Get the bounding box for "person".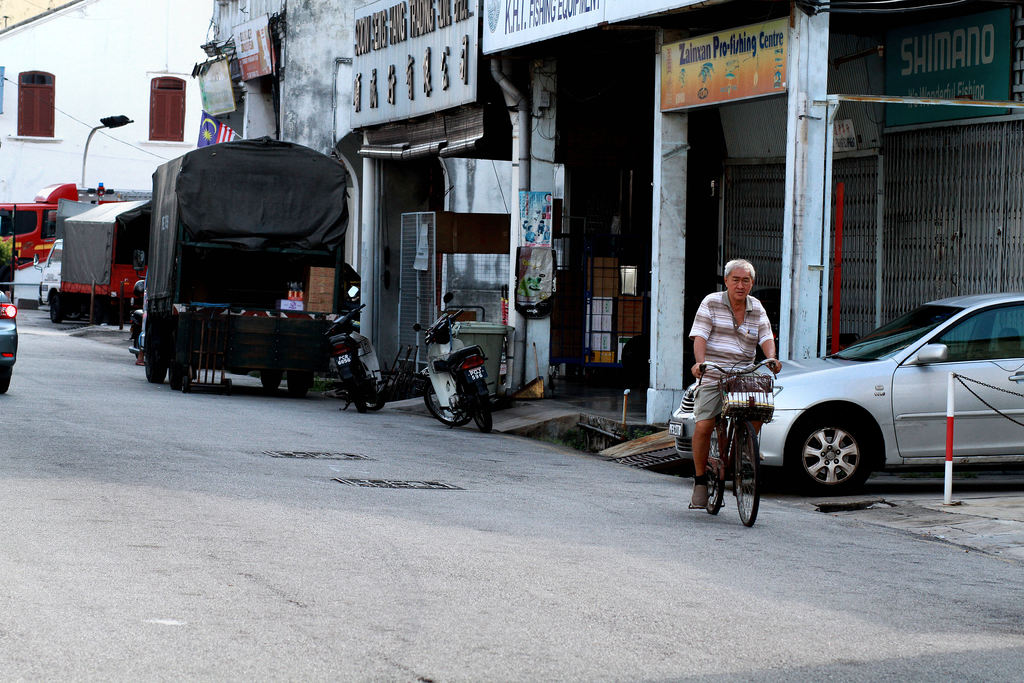
box(705, 247, 788, 522).
